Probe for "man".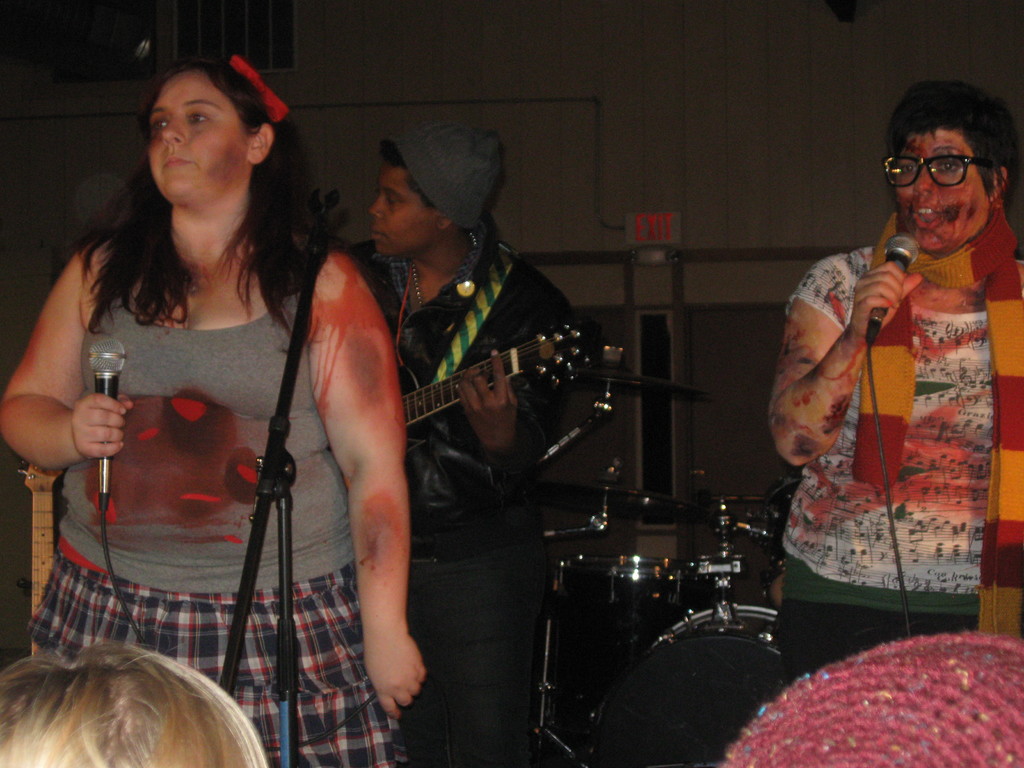
Probe result: <box>310,106,595,743</box>.
